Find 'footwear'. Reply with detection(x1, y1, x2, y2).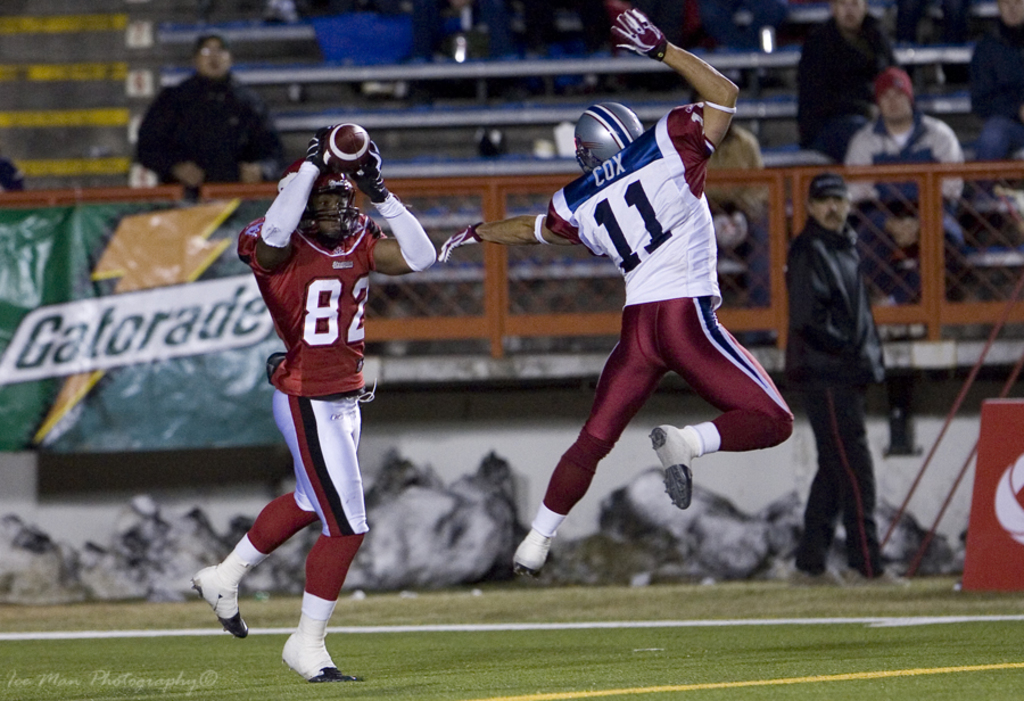
detection(649, 424, 697, 511).
